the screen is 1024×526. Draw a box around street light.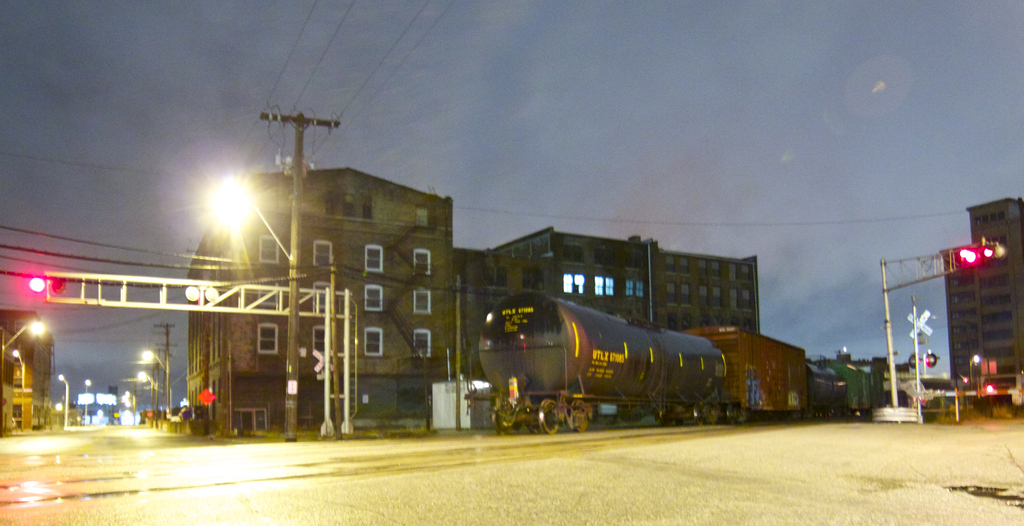
84,379,91,425.
